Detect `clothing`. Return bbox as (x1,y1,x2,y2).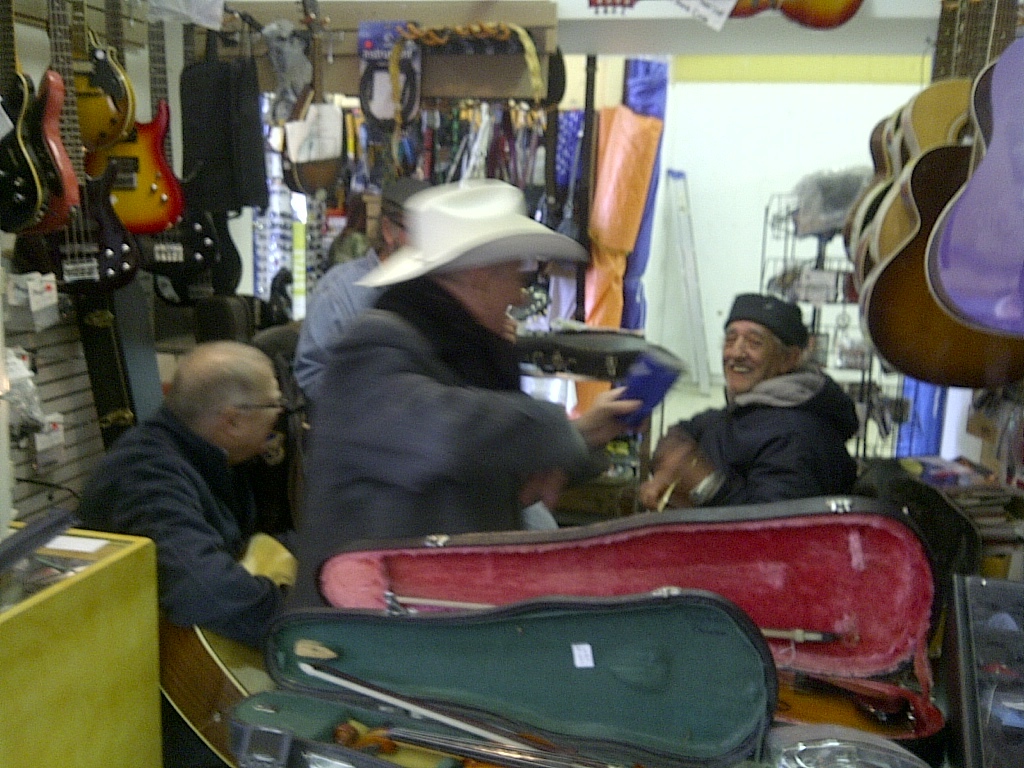
(72,397,280,665).
